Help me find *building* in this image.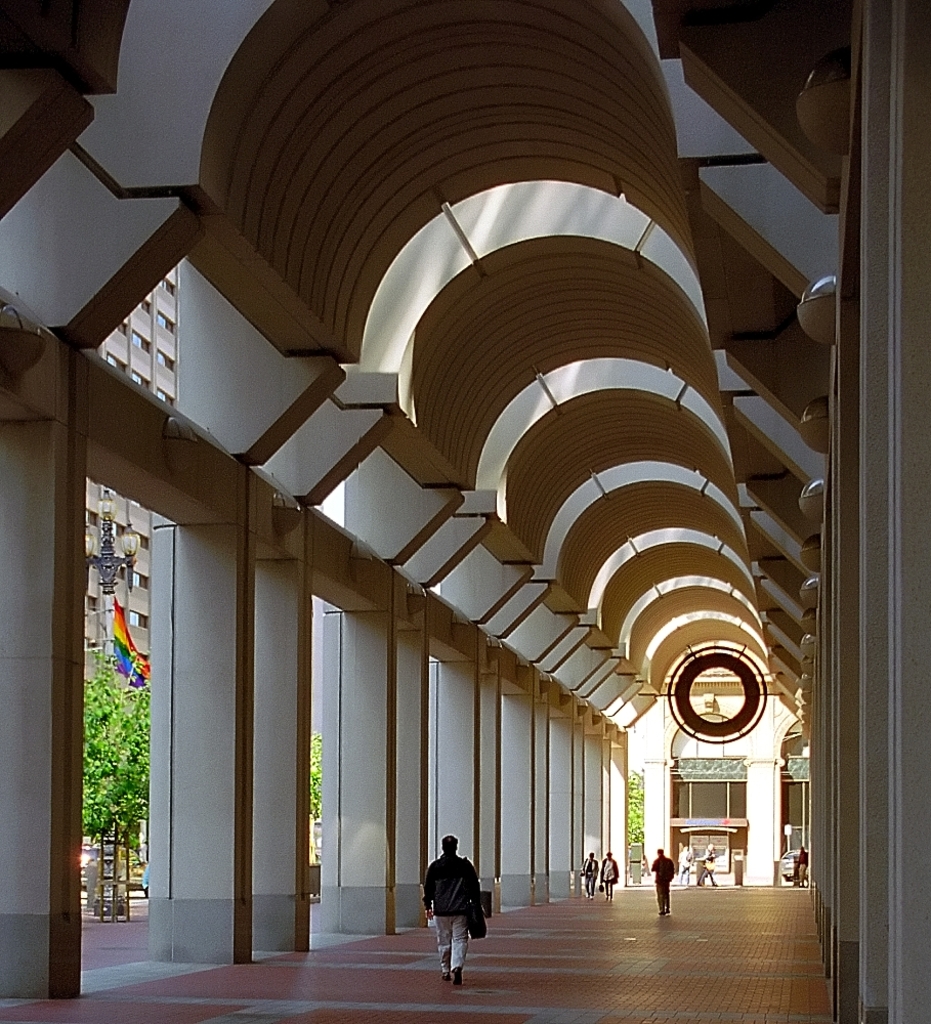
Found it: box(0, 0, 930, 1023).
